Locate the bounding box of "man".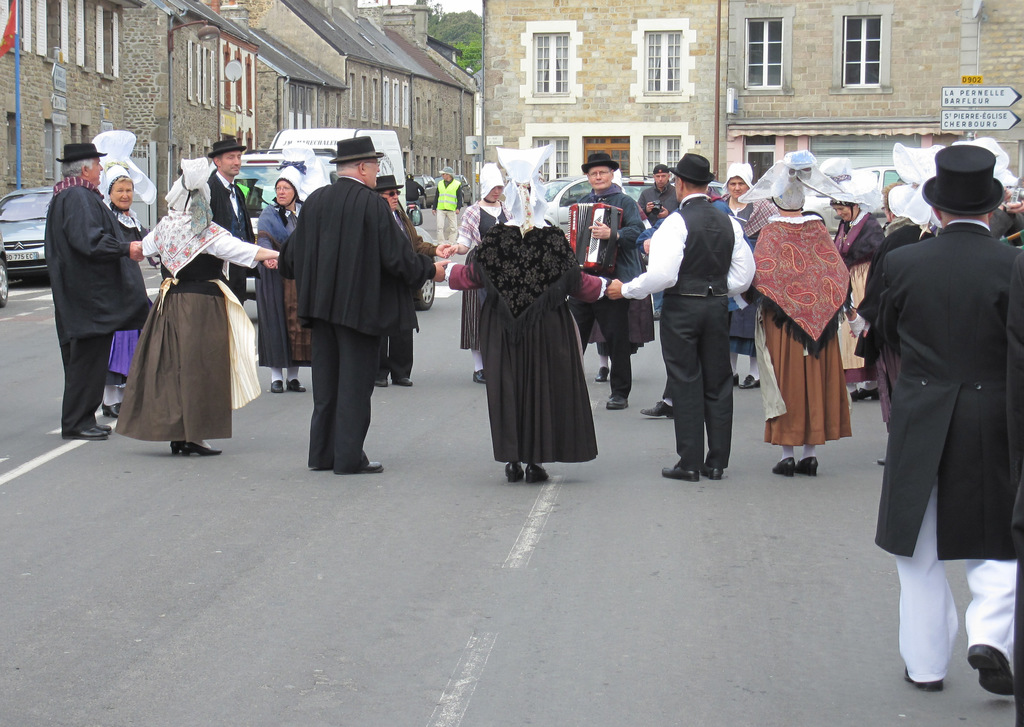
Bounding box: (x1=45, y1=141, x2=146, y2=439).
